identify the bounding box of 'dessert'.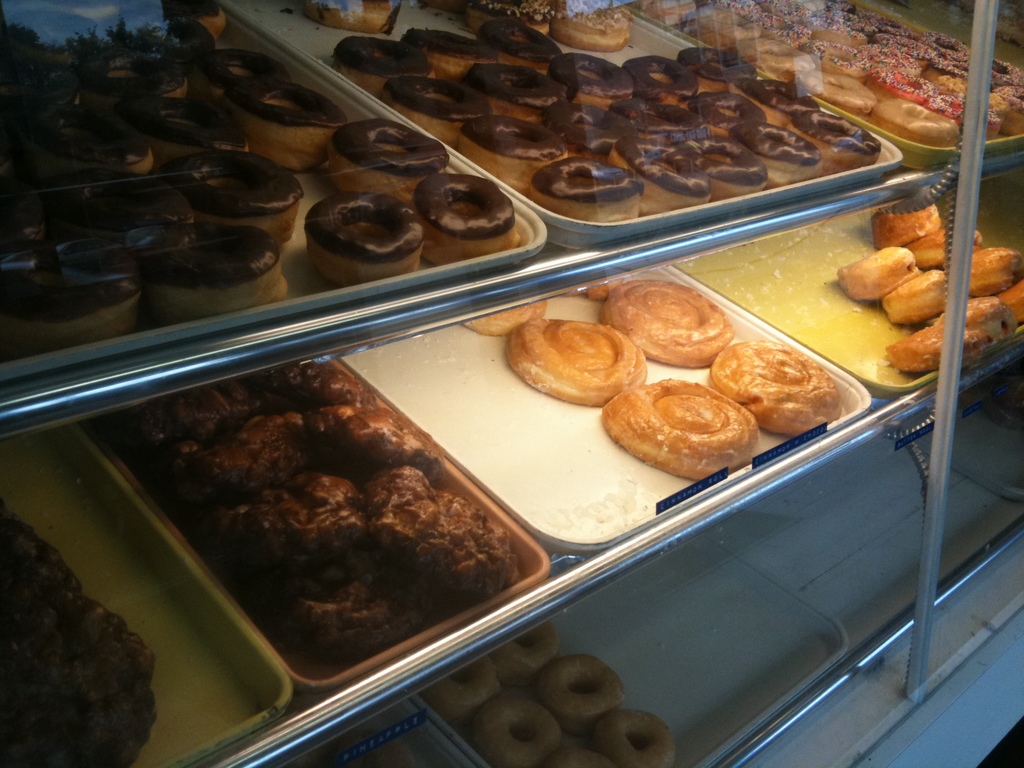
rect(171, 141, 317, 243).
